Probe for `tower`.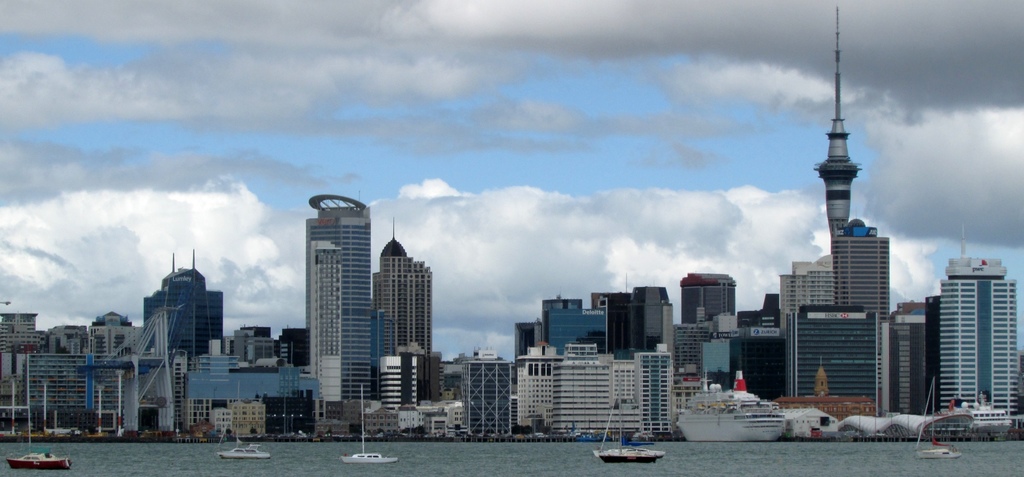
Probe result: <region>812, 0, 865, 237</region>.
